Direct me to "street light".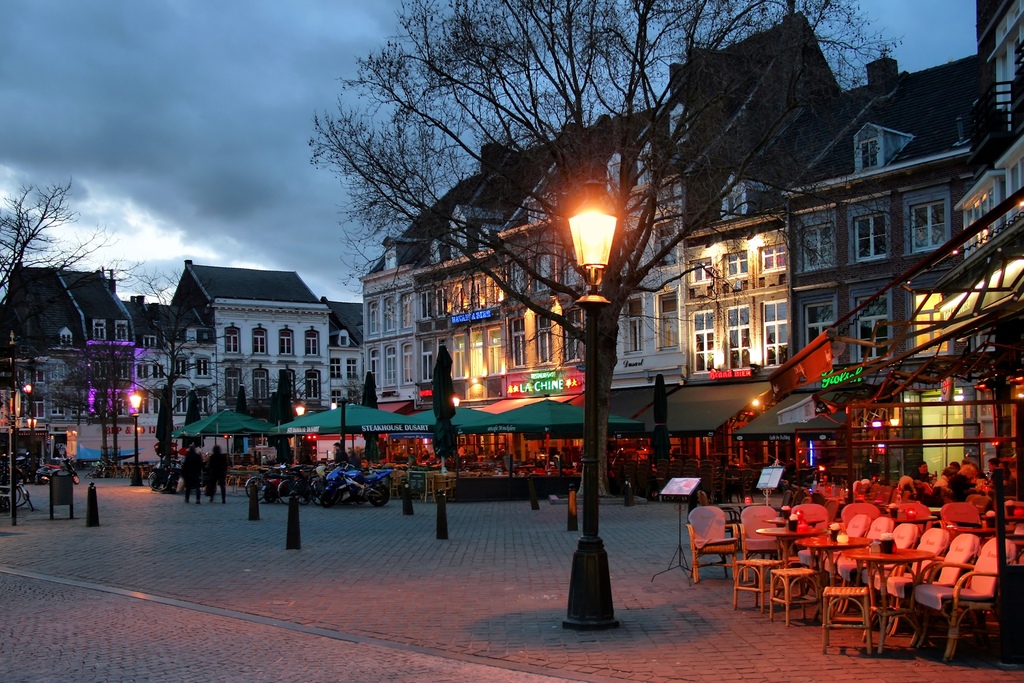
Direction: 293 400 307 465.
